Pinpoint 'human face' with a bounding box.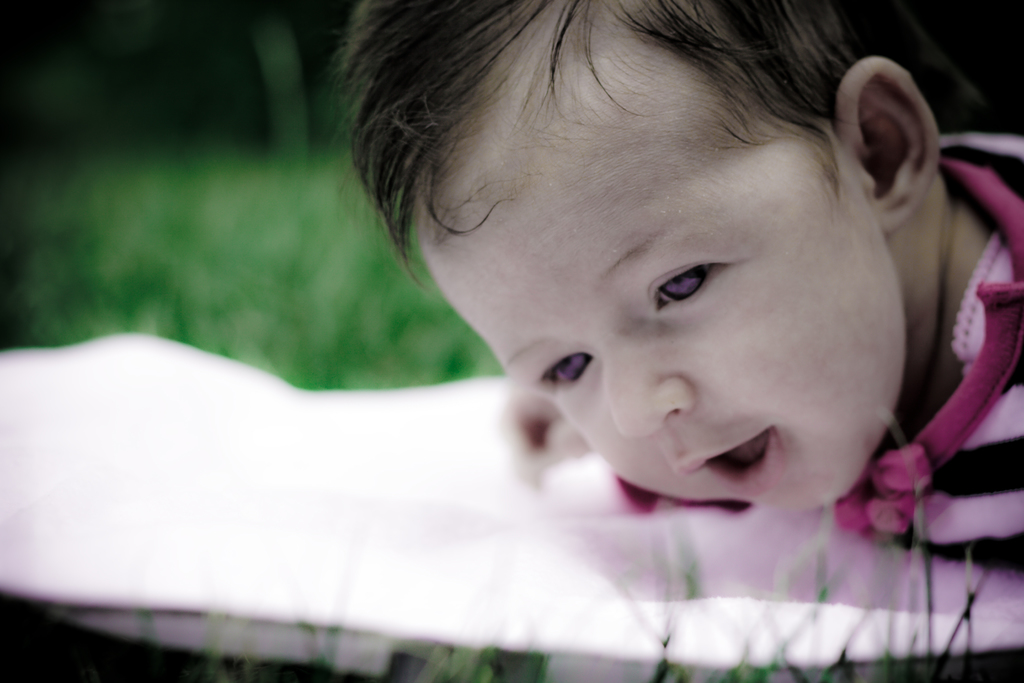
422, 23, 909, 491.
